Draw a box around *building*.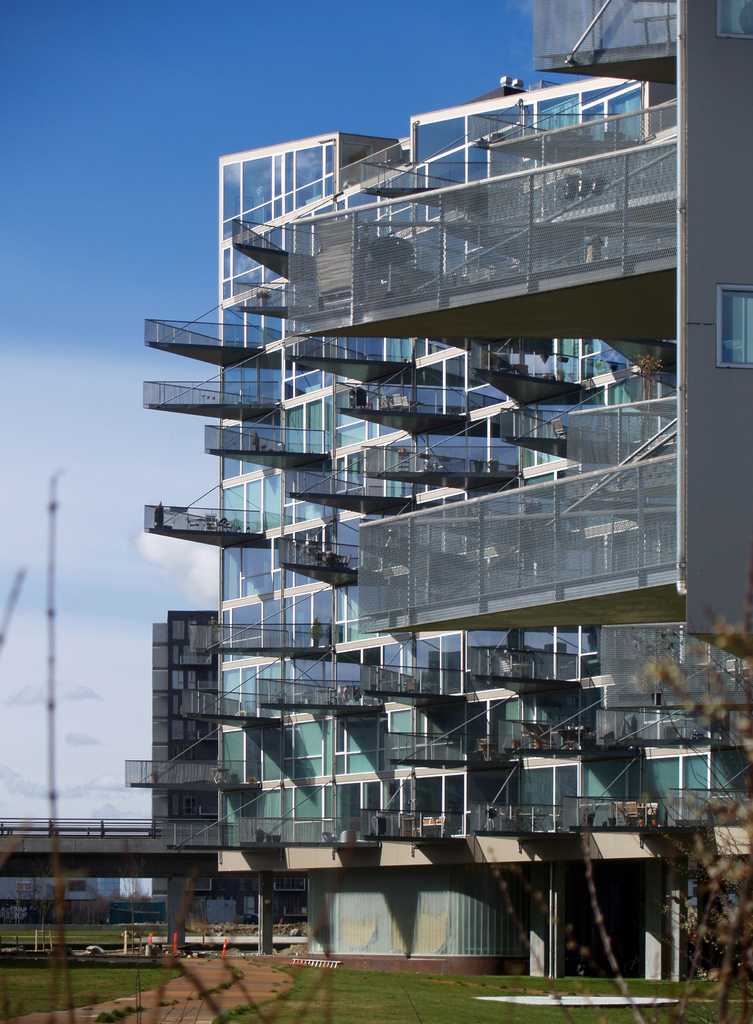
rect(147, 607, 311, 926).
